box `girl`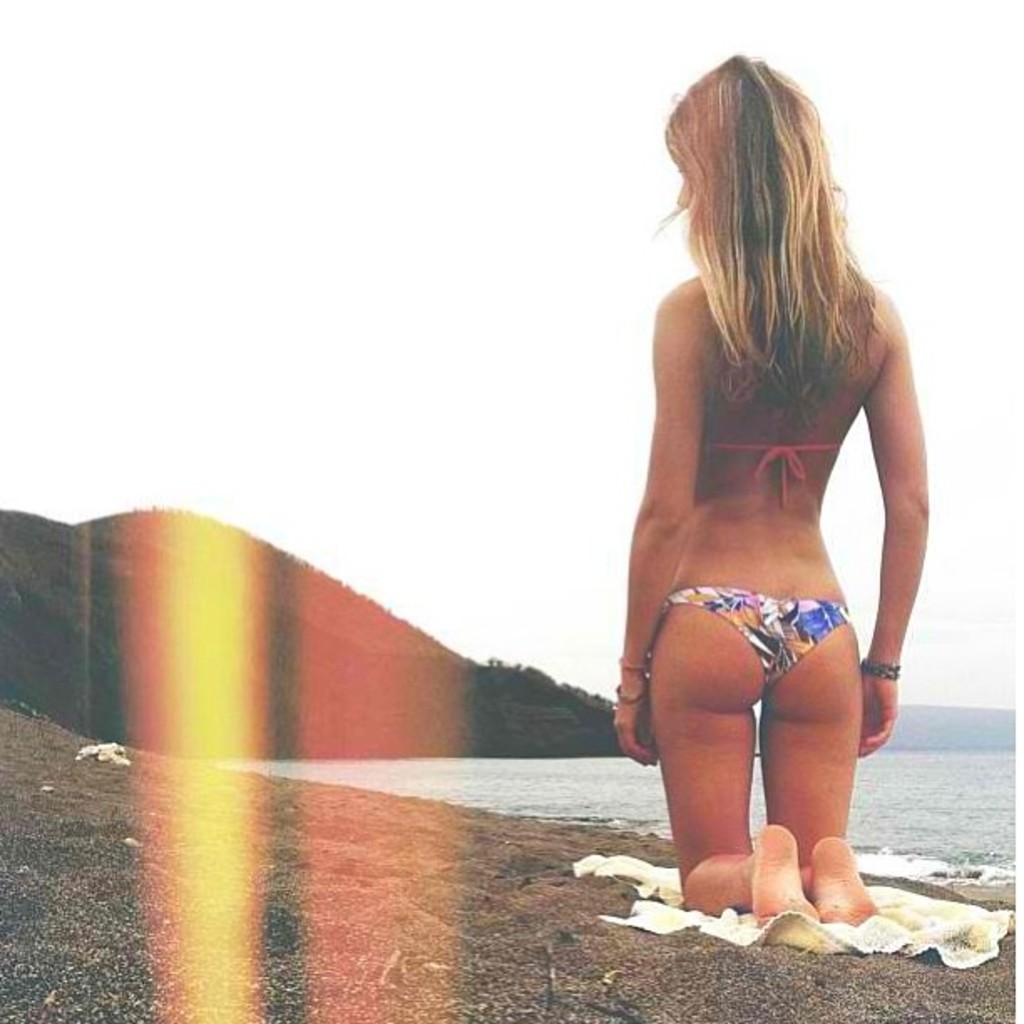
<box>614,47,929,917</box>
